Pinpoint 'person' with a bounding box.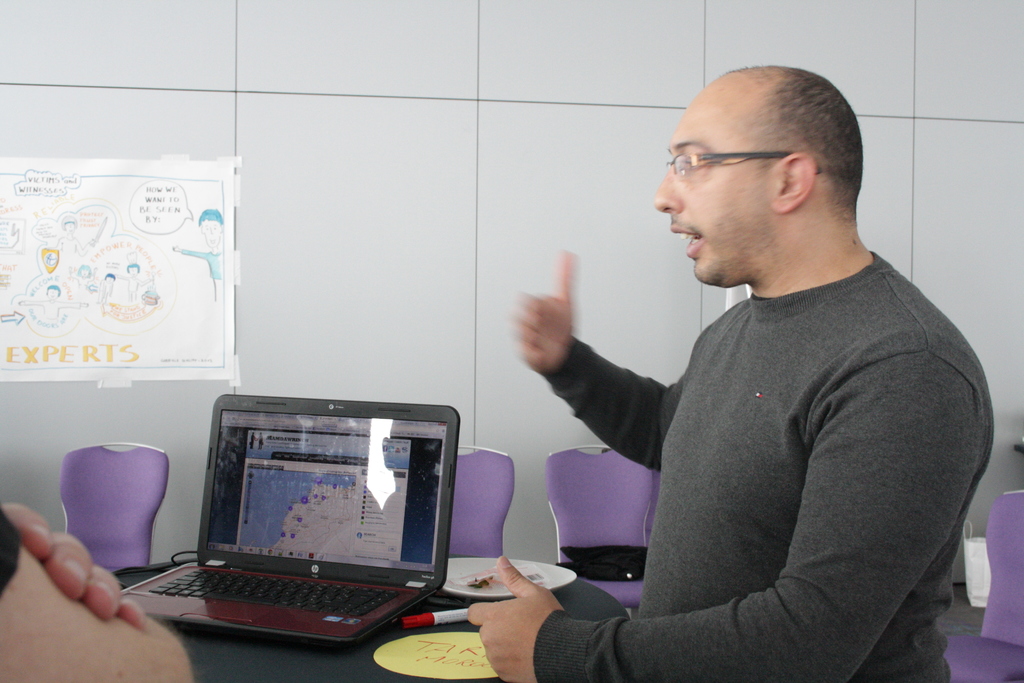
bbox(468, 65, 995, 682).
